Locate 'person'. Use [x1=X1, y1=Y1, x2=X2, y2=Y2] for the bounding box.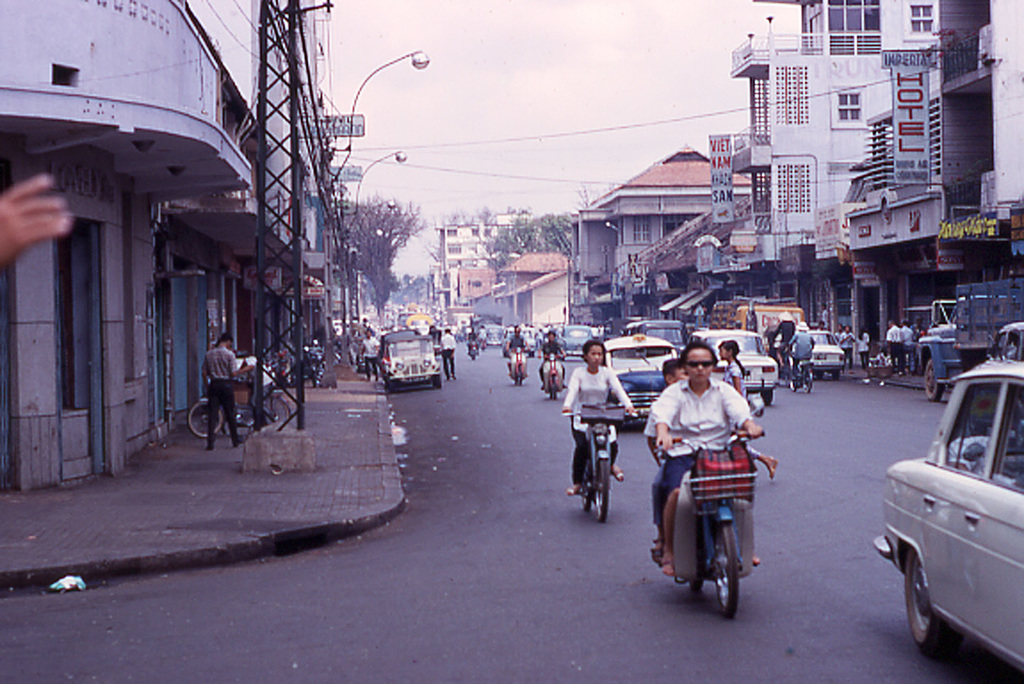
[x1=785, y1=324, x2=817, y2=375].
